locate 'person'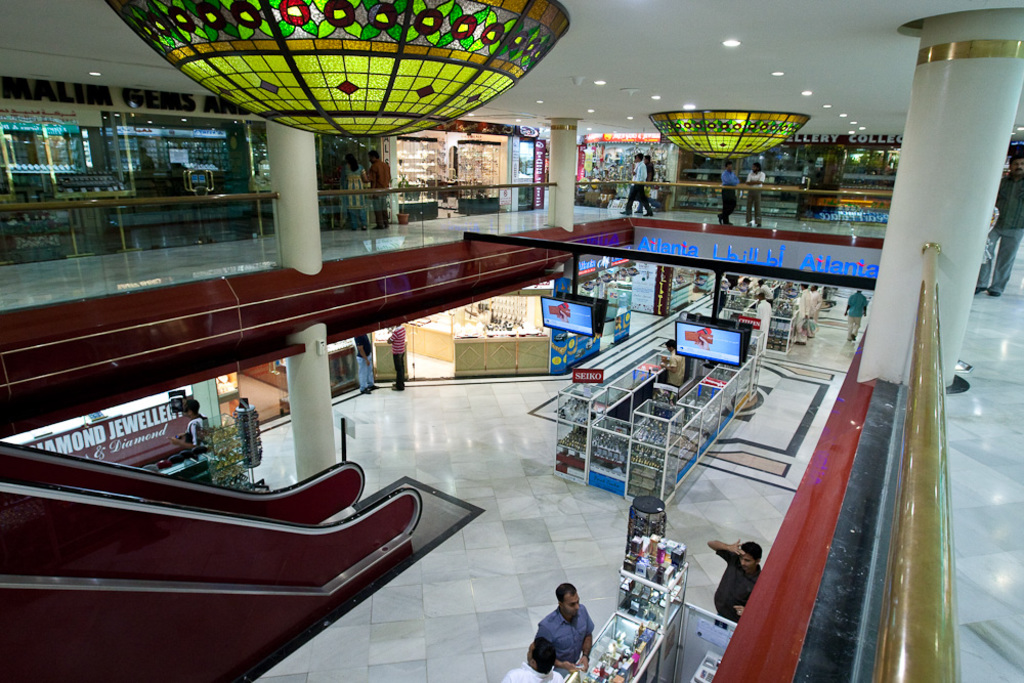
974 137 1023 301
